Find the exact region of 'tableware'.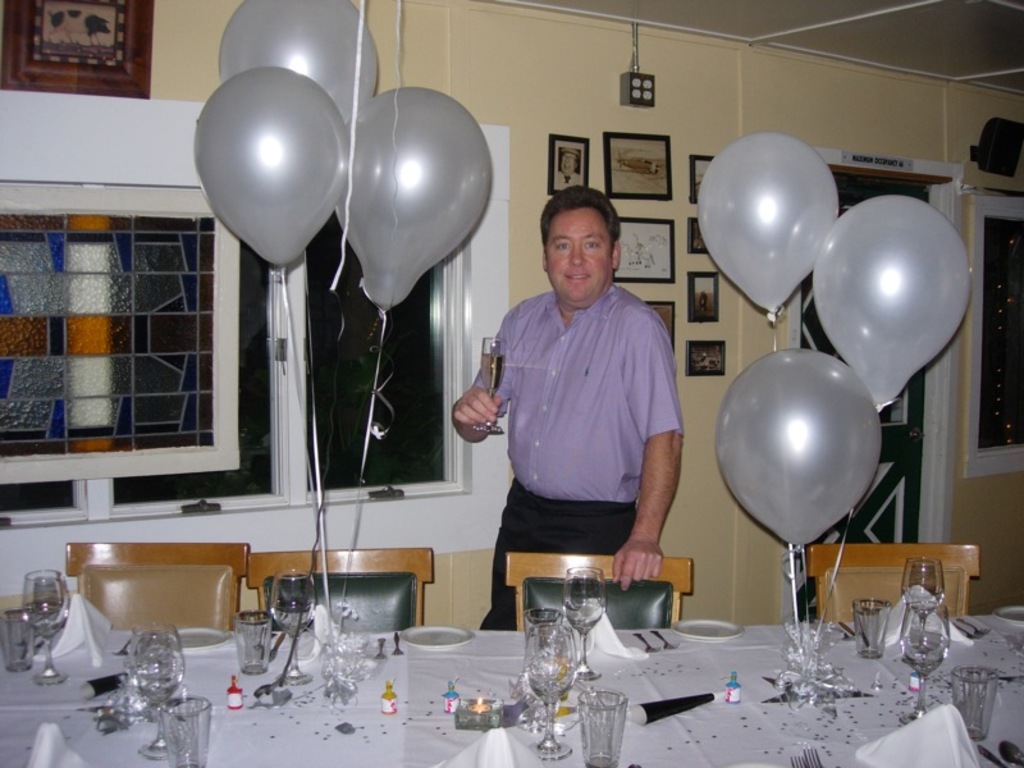
Exact region: detection(649, 623, 682, 655).
